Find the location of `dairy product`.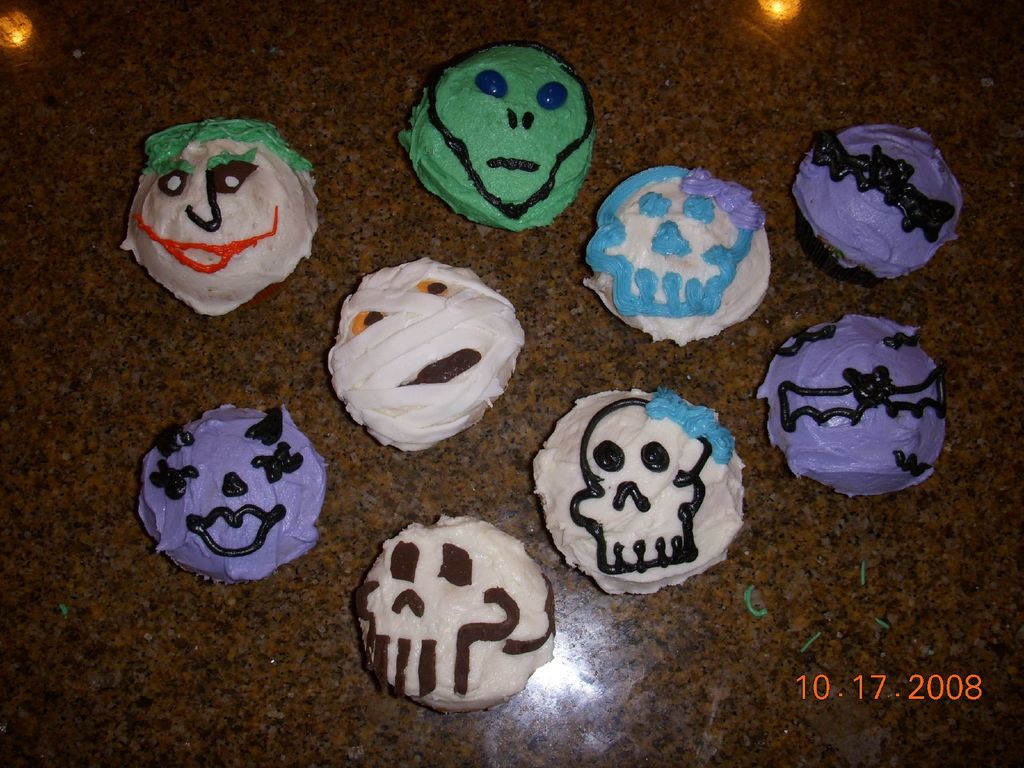
Location: [left=793, top=129, right=961, bottom=285].
